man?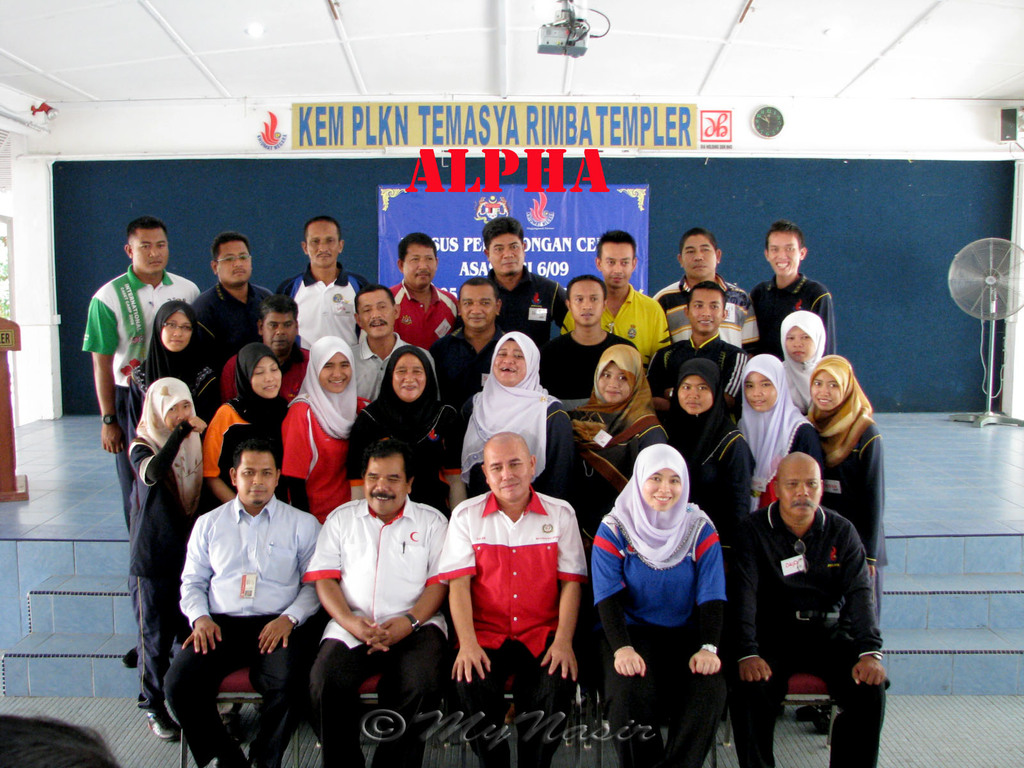
{"left": 488, "top": 216, "right": 569, "bottom": 342}
